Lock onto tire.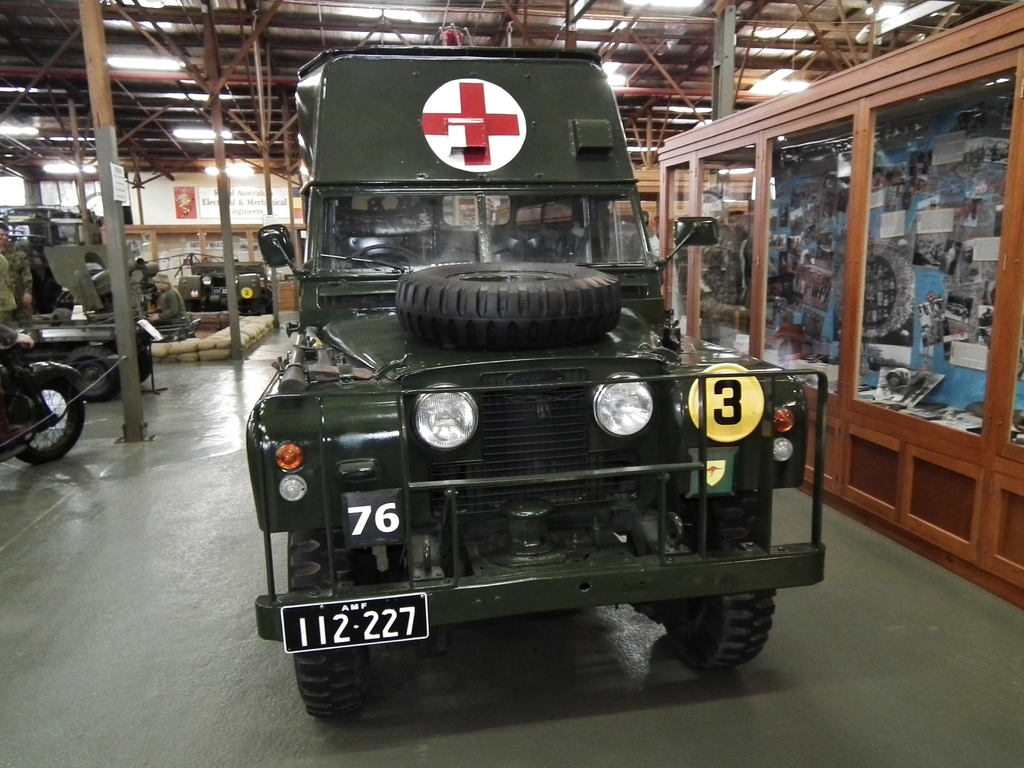
Locked: {"left": 661, "top": 459, "right": 778, "bottom": 668}.
